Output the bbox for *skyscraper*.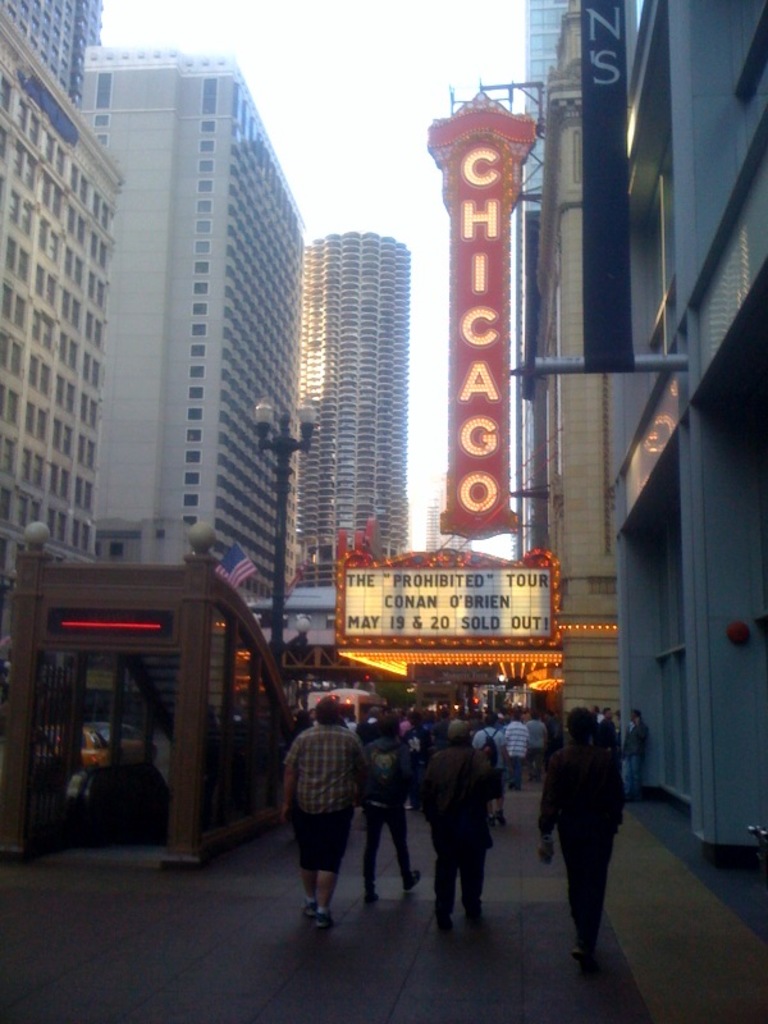
bbox=[292, 227, 417, 584].
